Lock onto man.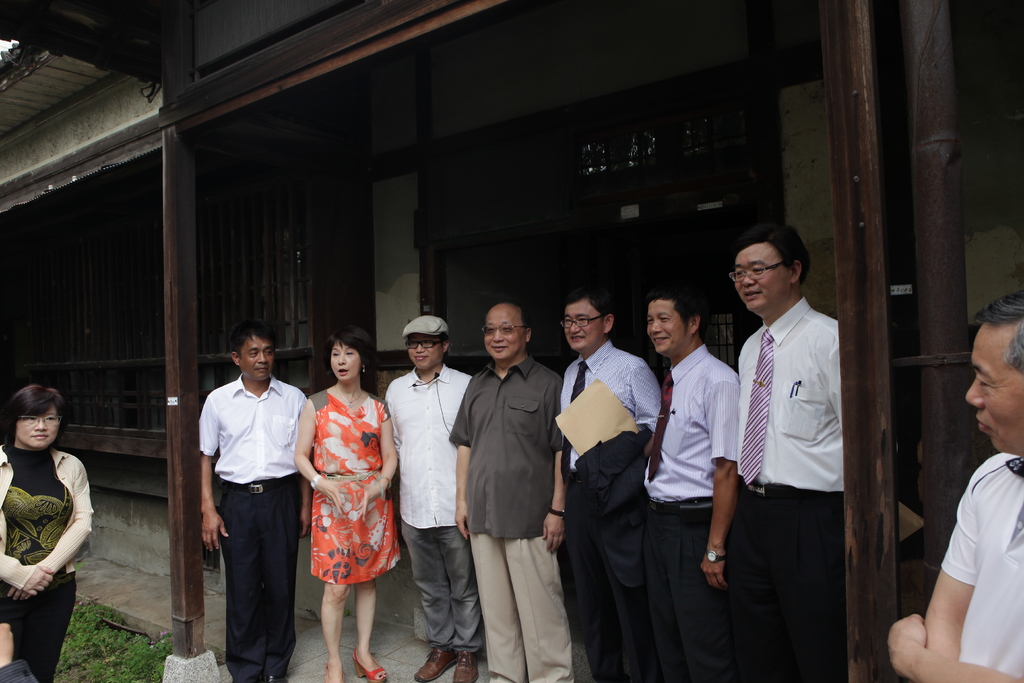
Locked: detection(200, 322, 314, 682).
